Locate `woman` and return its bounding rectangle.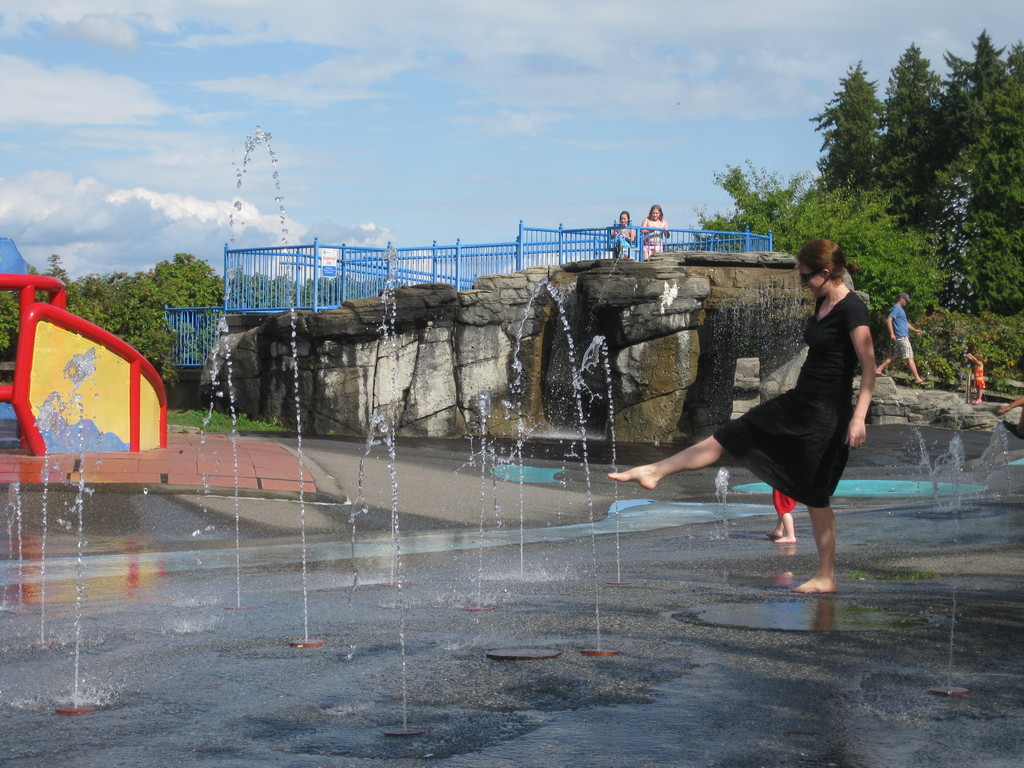
x1=644 y1=204 x2=670 y2=253.
